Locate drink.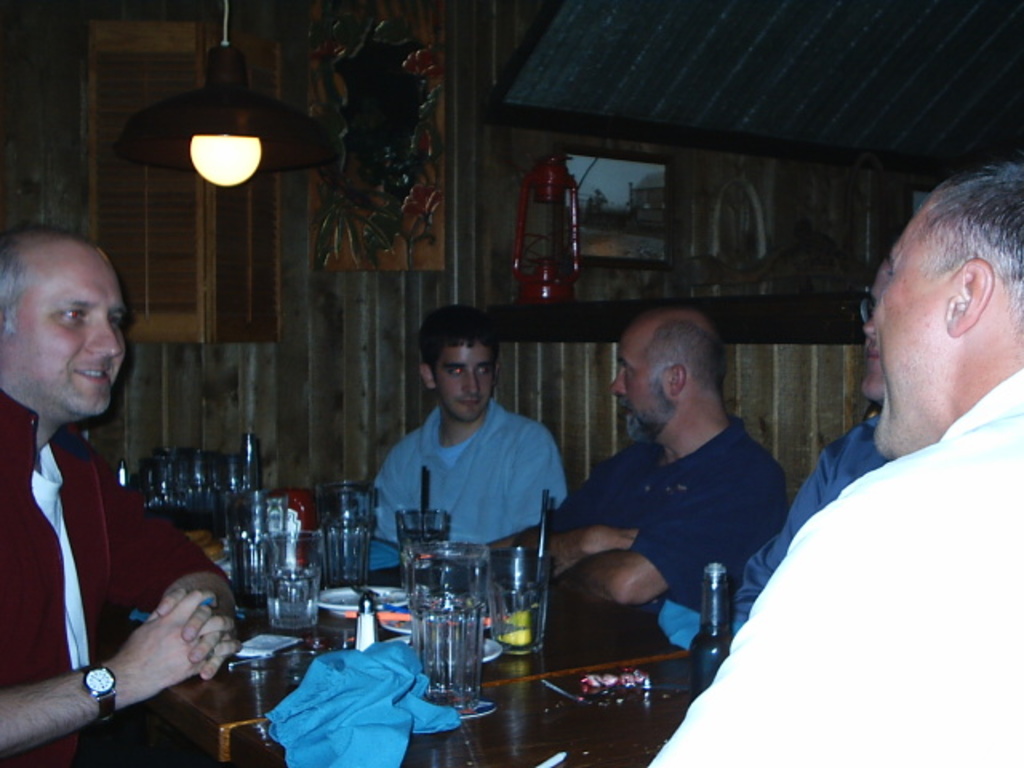
Bounding box: 400:530:450:581.
